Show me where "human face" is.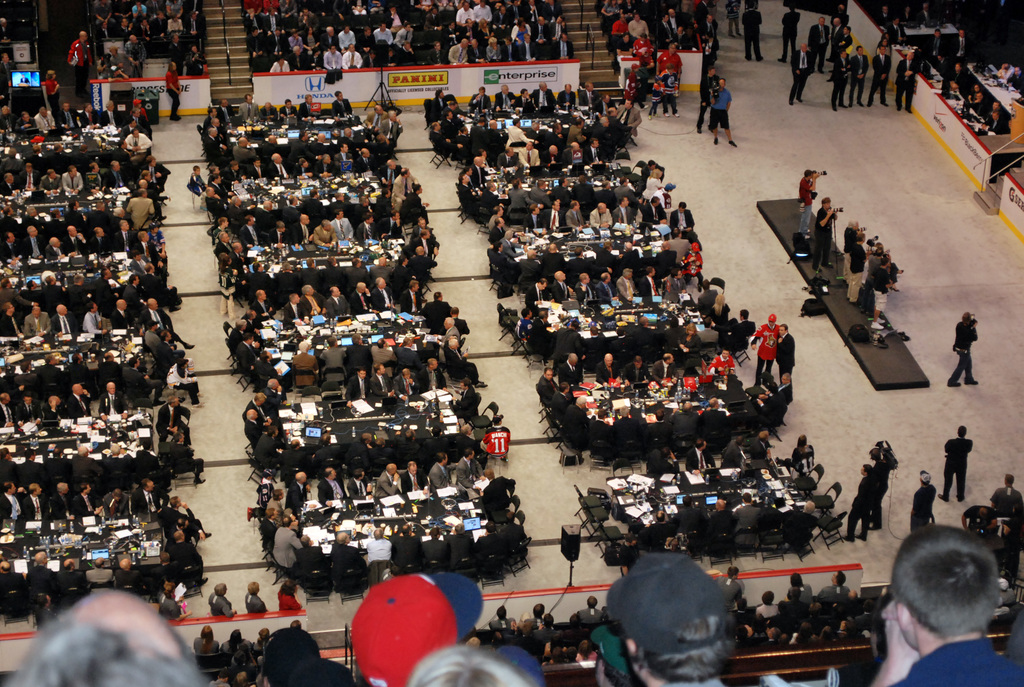
"human face" is at pyautogui.locateOnScreen(49, 172, 60, 183).
